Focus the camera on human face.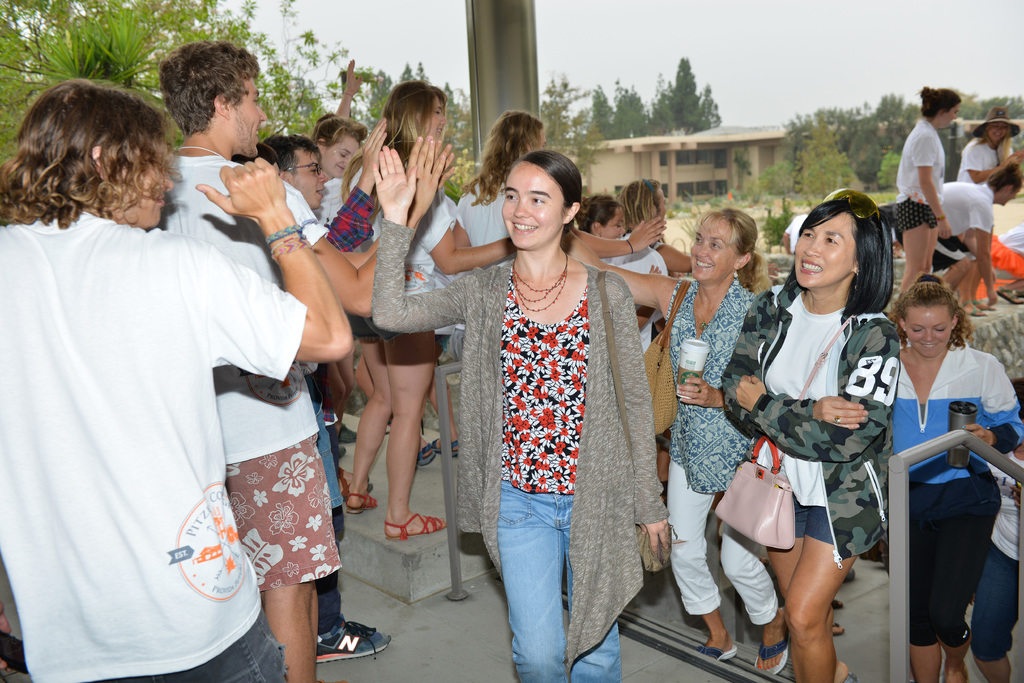
Focus region: l=906, t=304, r=951, b=359.
